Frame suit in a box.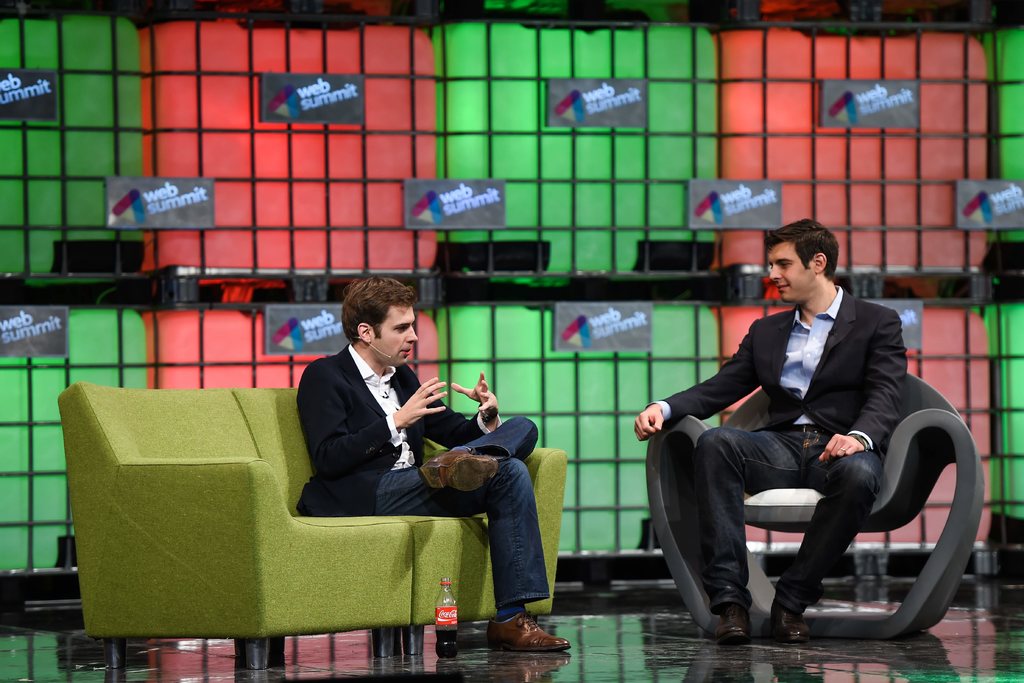
bbox=[669, 246, 977, 645].
